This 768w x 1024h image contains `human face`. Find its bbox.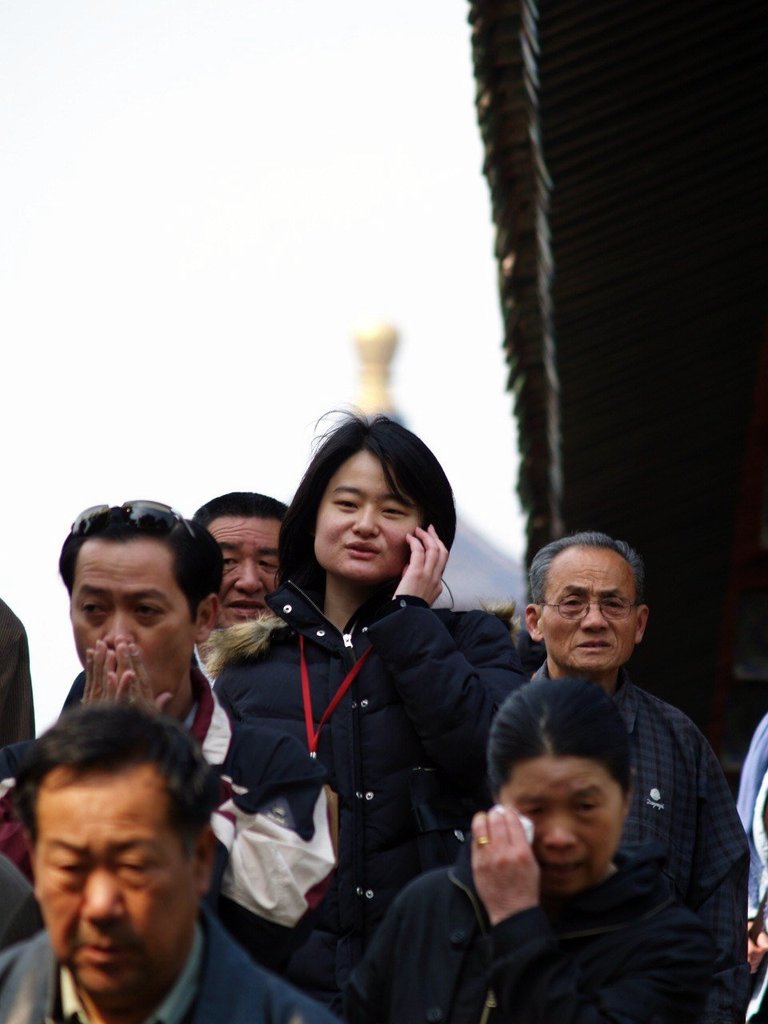
70, 542, 194, 697.
